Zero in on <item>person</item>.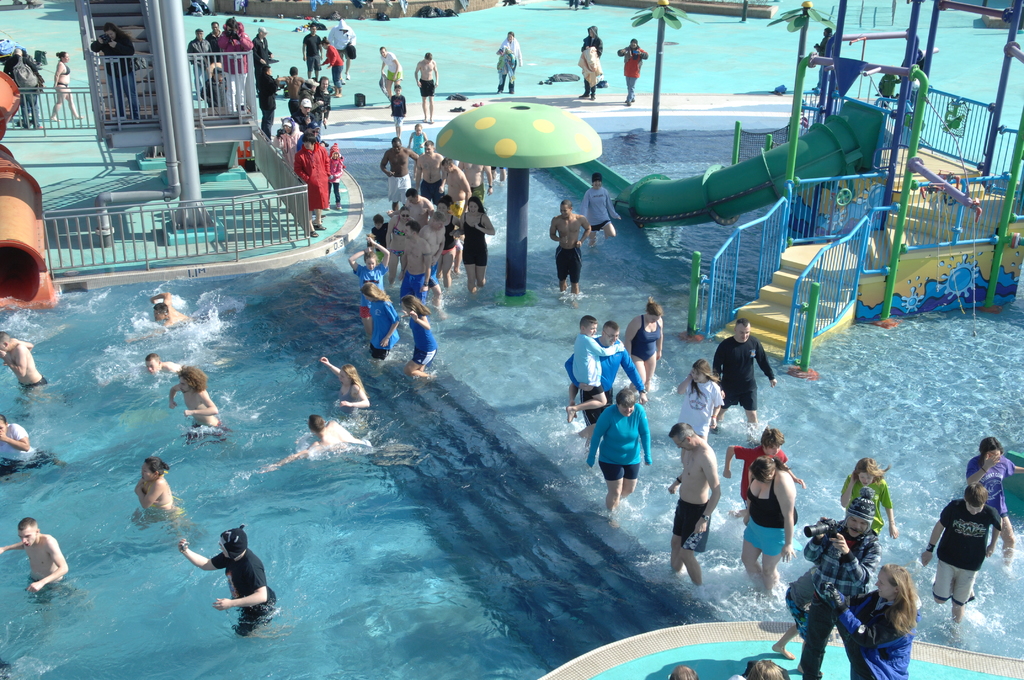
Zeroed in: pyautogui.locateOnScreen(52, 47, 83, 122).
